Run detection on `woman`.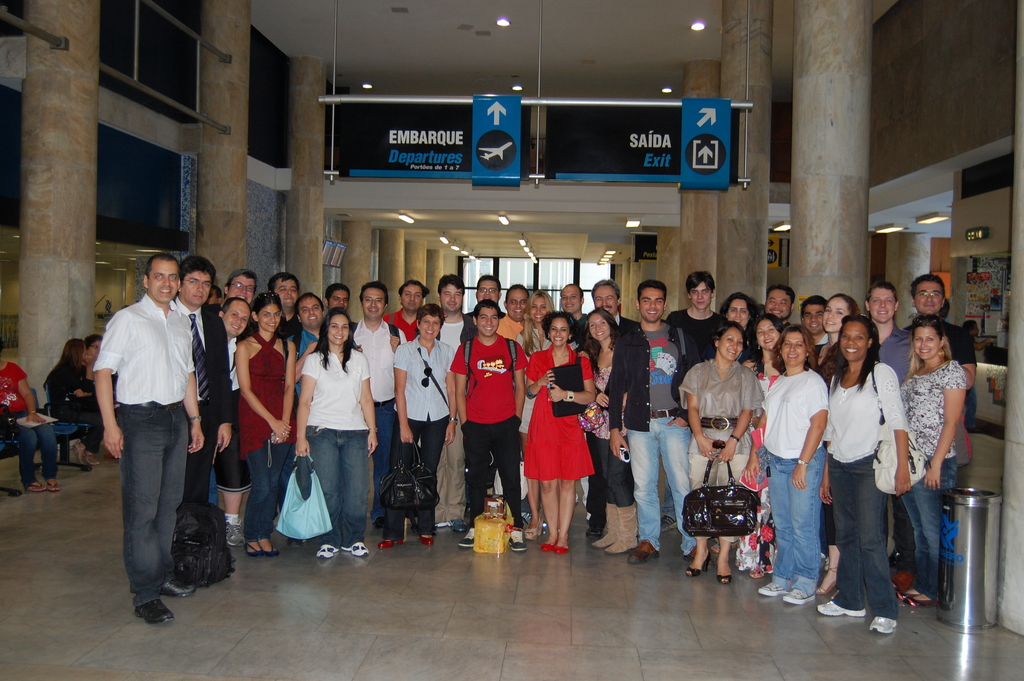
Result: x1=897 y1=310 x2=972 y2=603.
